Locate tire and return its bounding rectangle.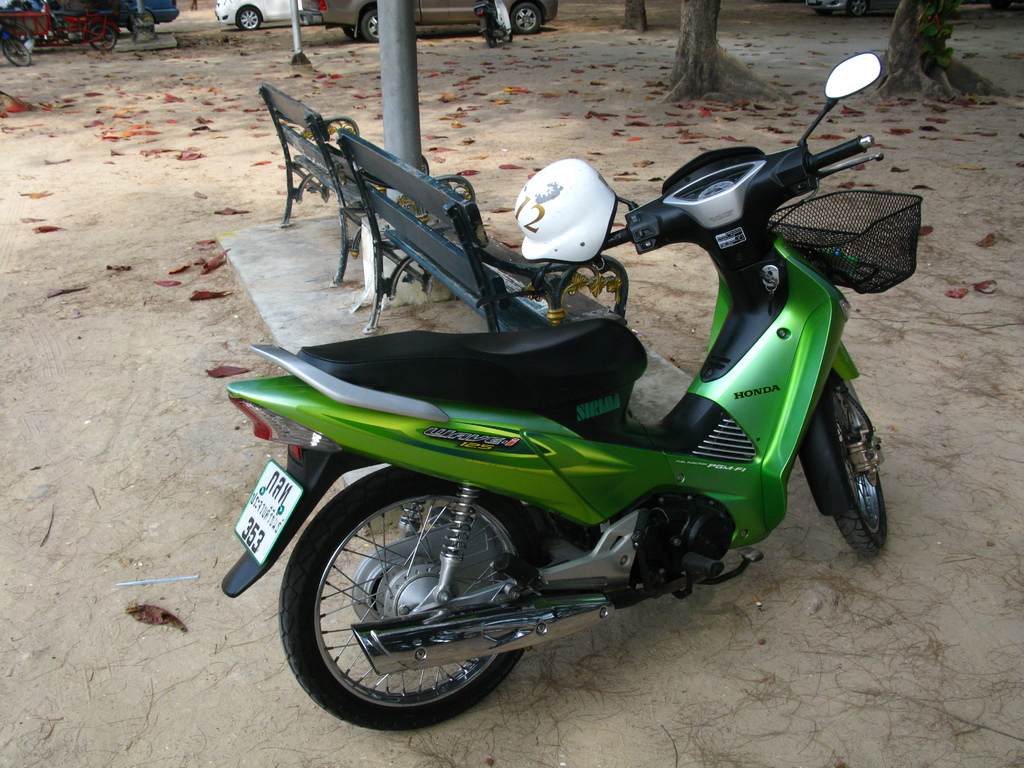
region(361, 10, 380, 42).
